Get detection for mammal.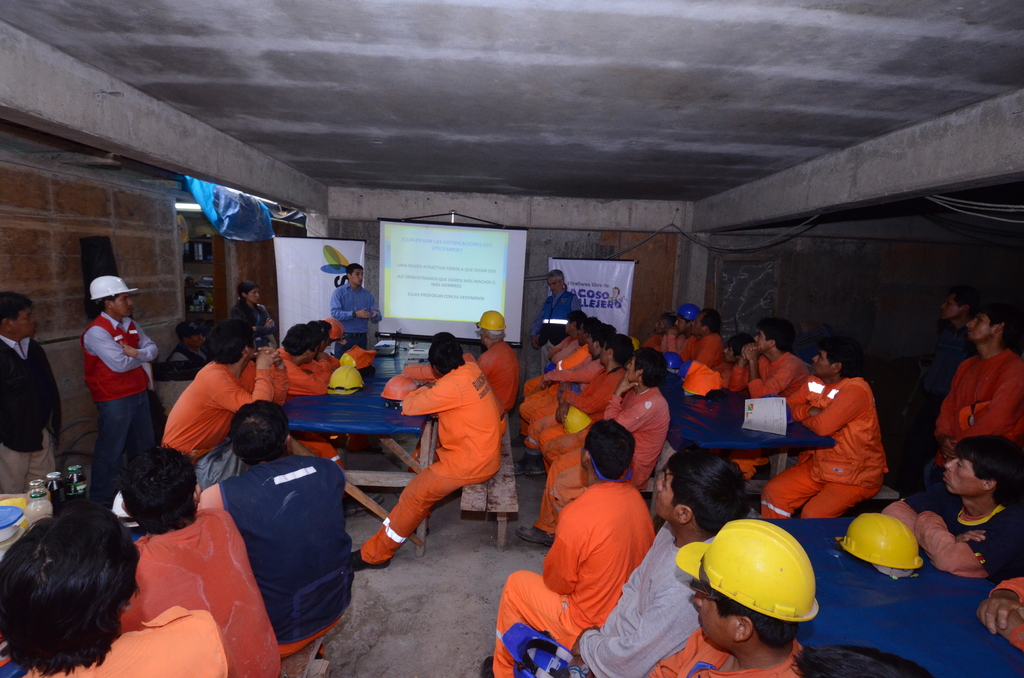
Detection: bbox(929, 287, 979, 423).
